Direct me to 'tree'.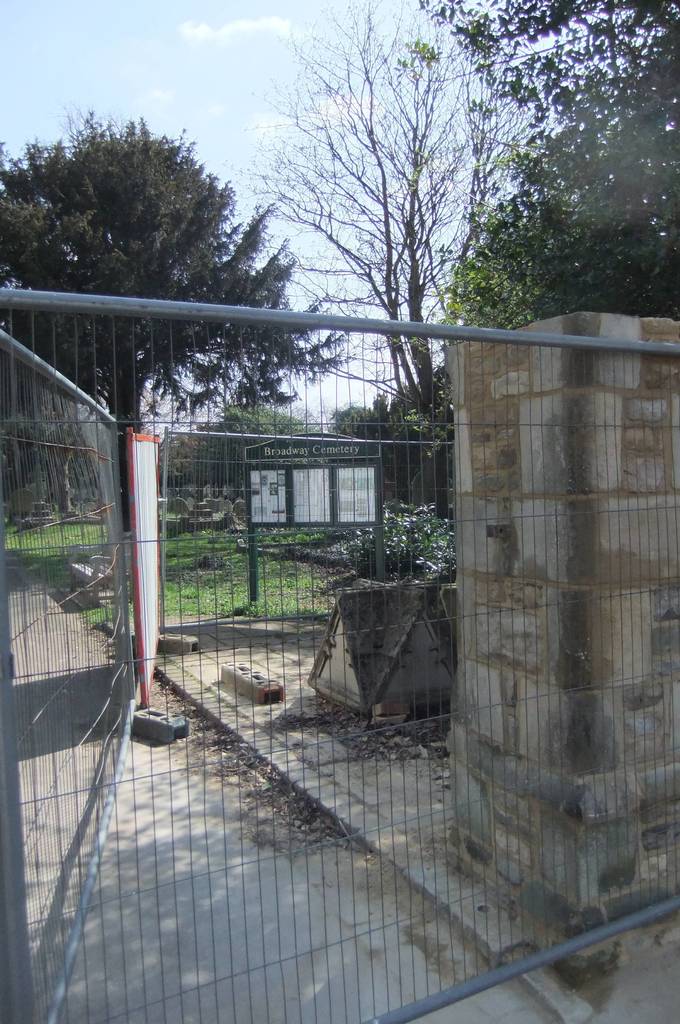
Direction: x1=423, y1=0, x2=679, y2=330.
